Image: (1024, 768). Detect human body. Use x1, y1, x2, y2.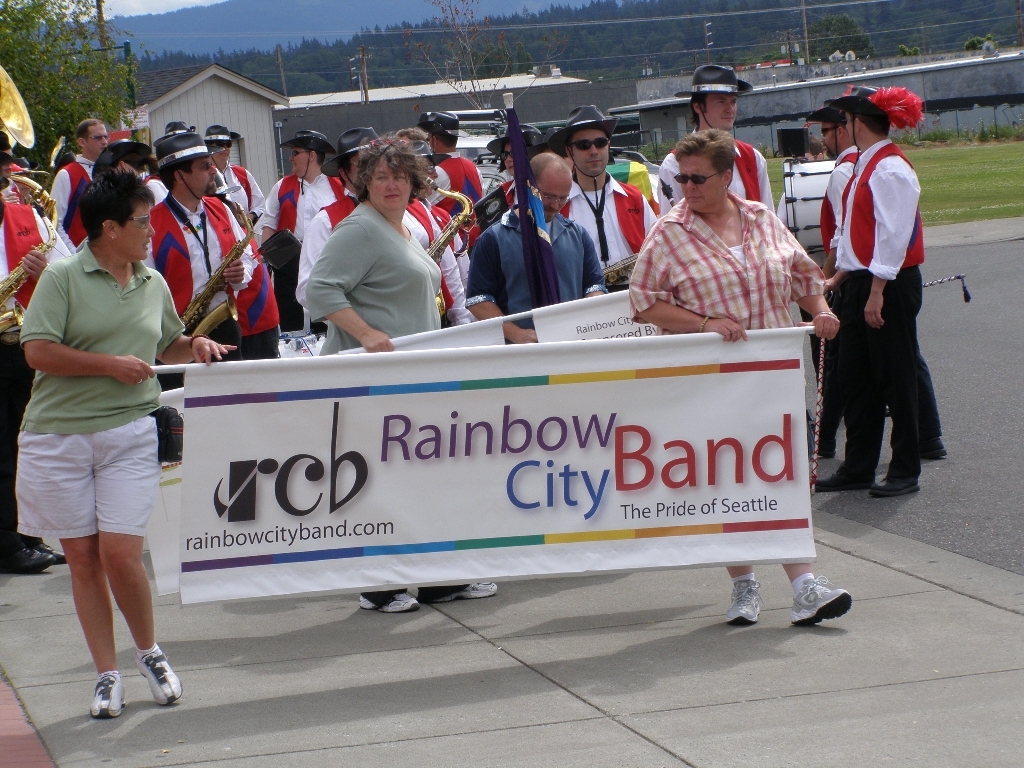
291, 187, 463, 328.
